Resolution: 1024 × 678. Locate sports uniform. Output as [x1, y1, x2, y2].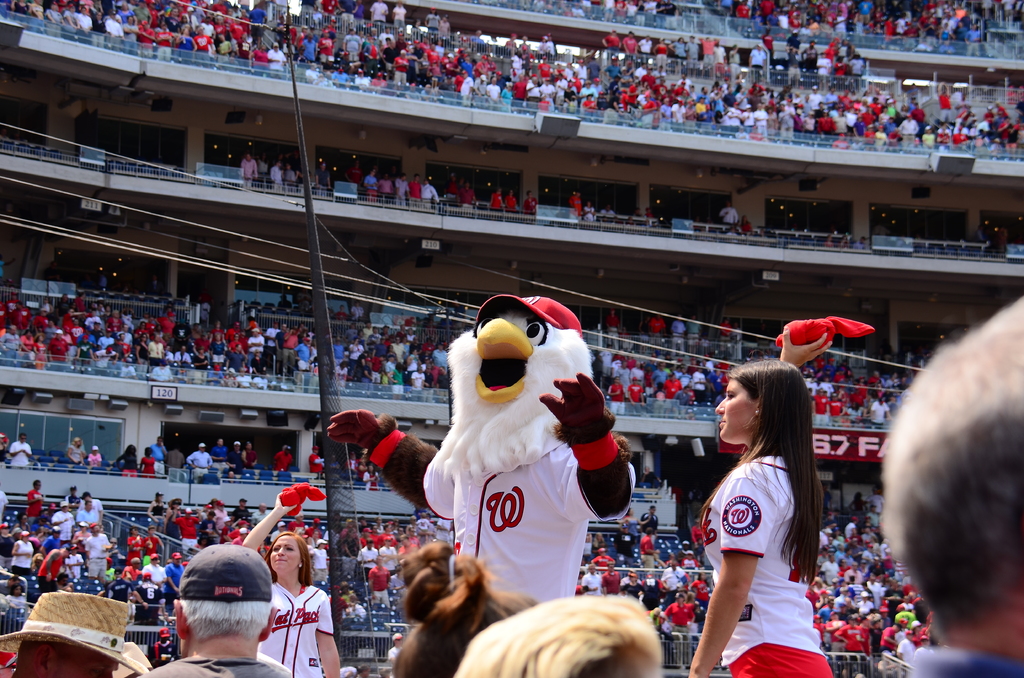
[685, 449, 838, 677].
